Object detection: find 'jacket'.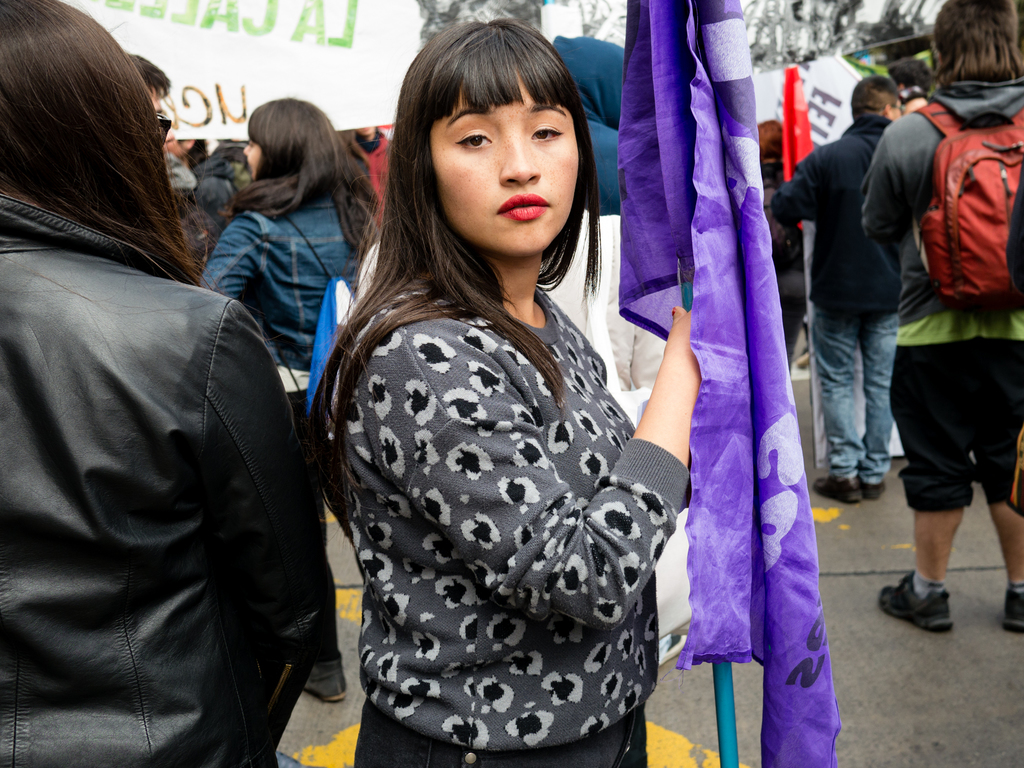
Rect(768, 111, 911, 324).
